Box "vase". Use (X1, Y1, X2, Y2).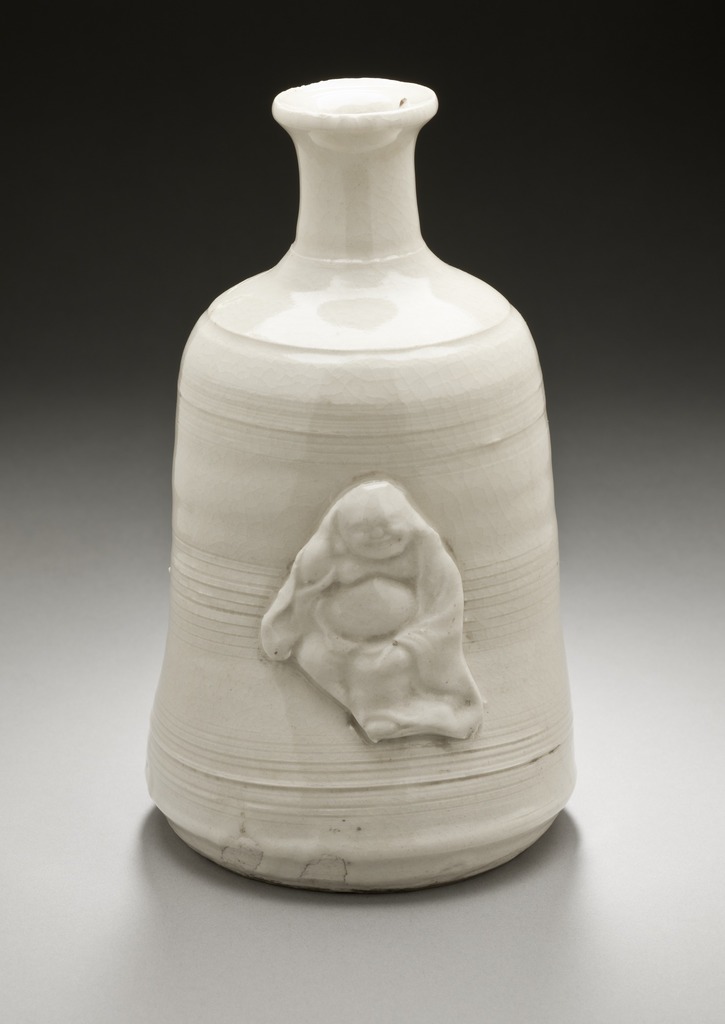
(140, 73, 575, 895).
